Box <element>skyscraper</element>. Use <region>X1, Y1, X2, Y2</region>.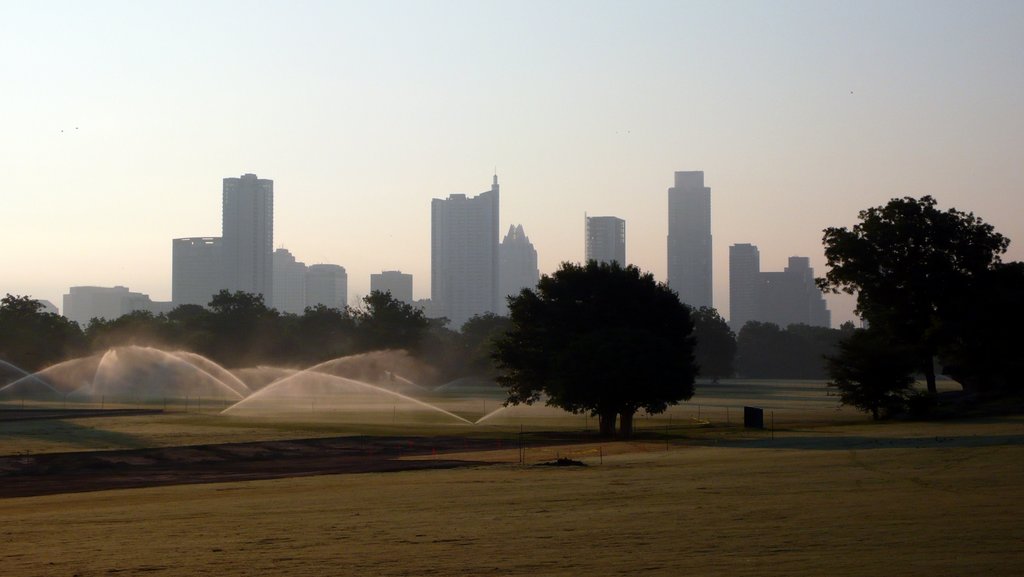
<region>664, 168, 714, 315</region>.
